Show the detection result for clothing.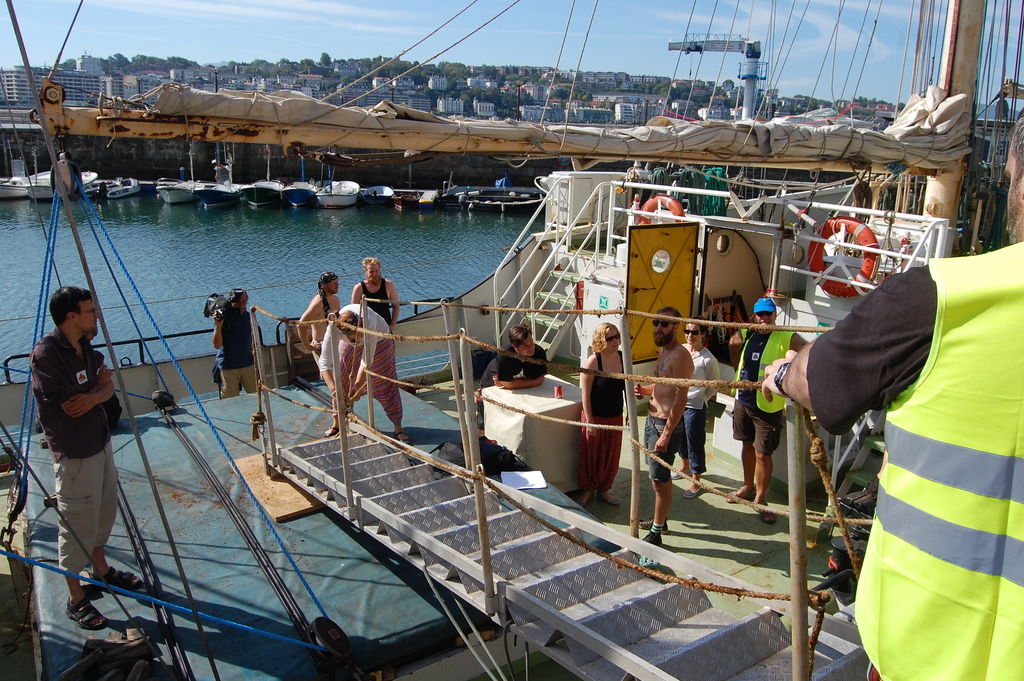
643/413/681/480.
